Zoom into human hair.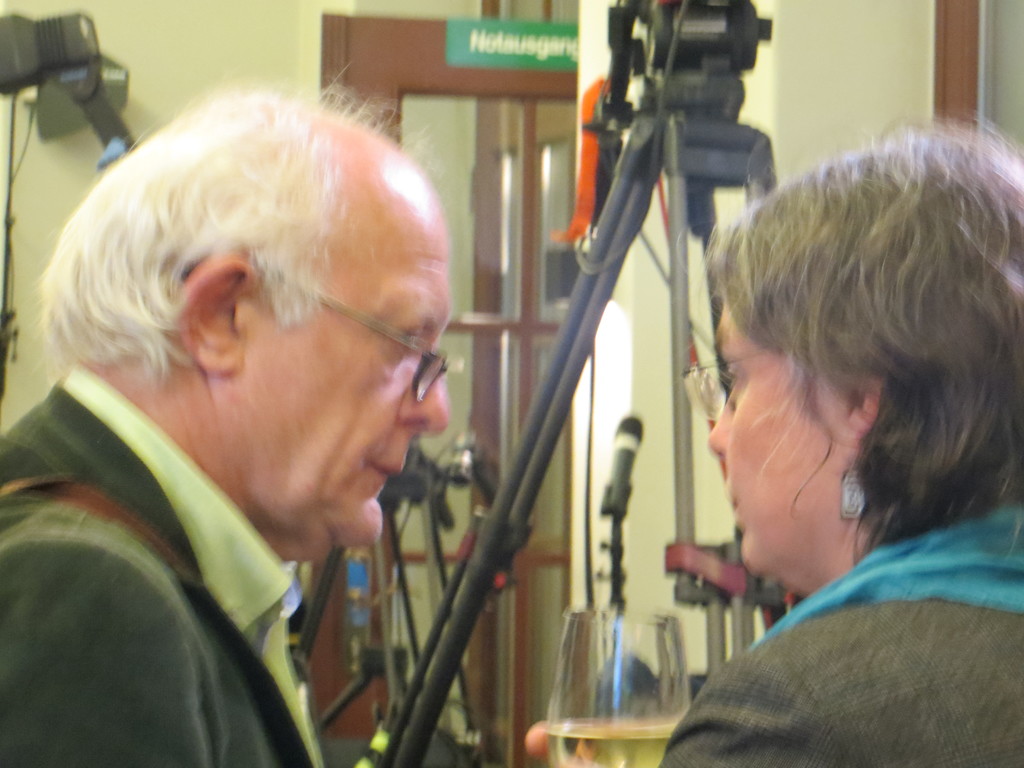
Zoom target: <box>20,59,448,395</box>.
